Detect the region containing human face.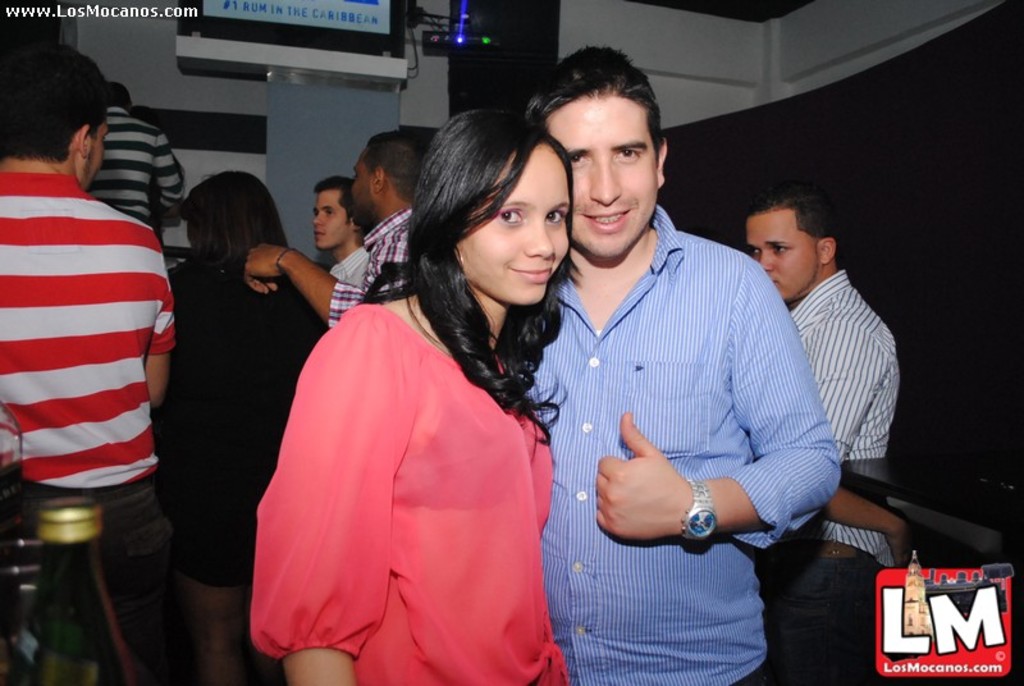
[457,141,571,307].
